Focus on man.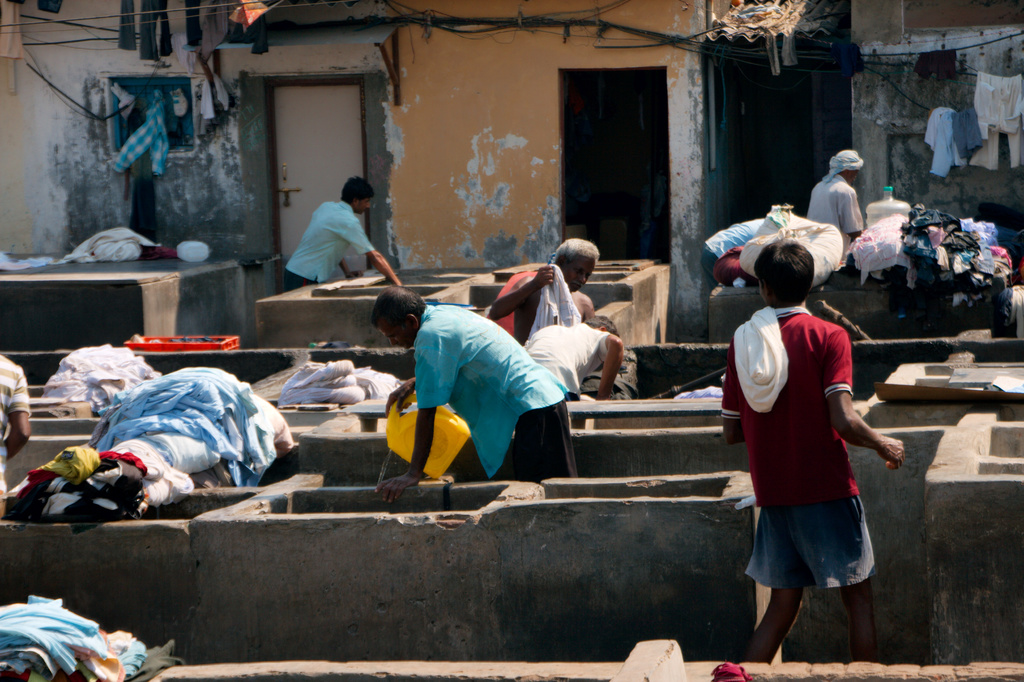
Focused at region(806, 141, 871, 273).
